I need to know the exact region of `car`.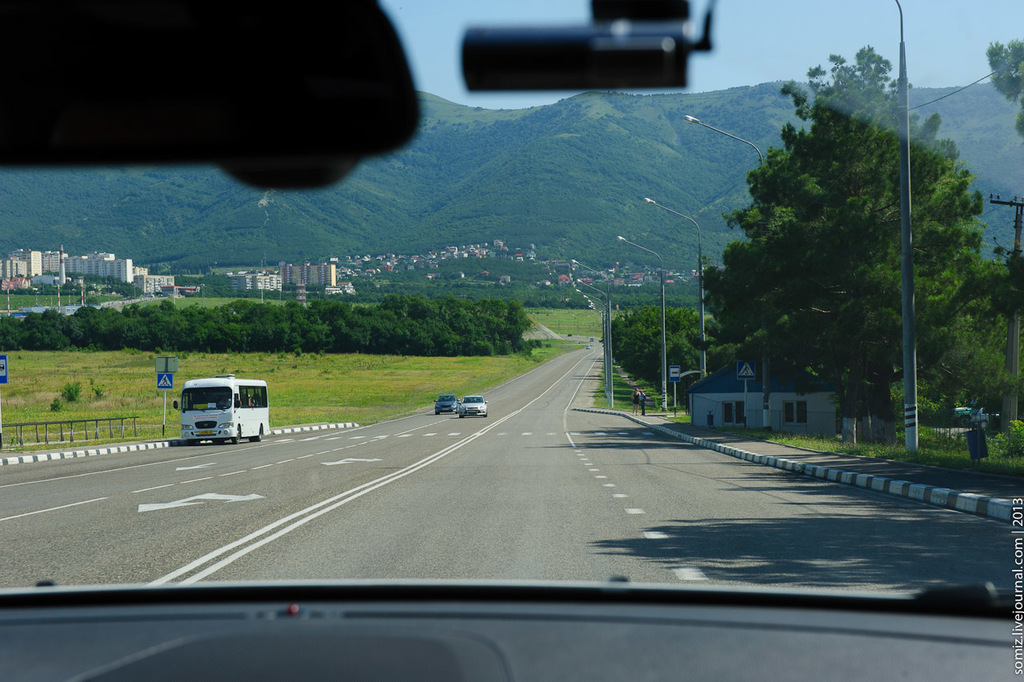
Region: <bbox>1, 0, 1023, 681</bbox>.
